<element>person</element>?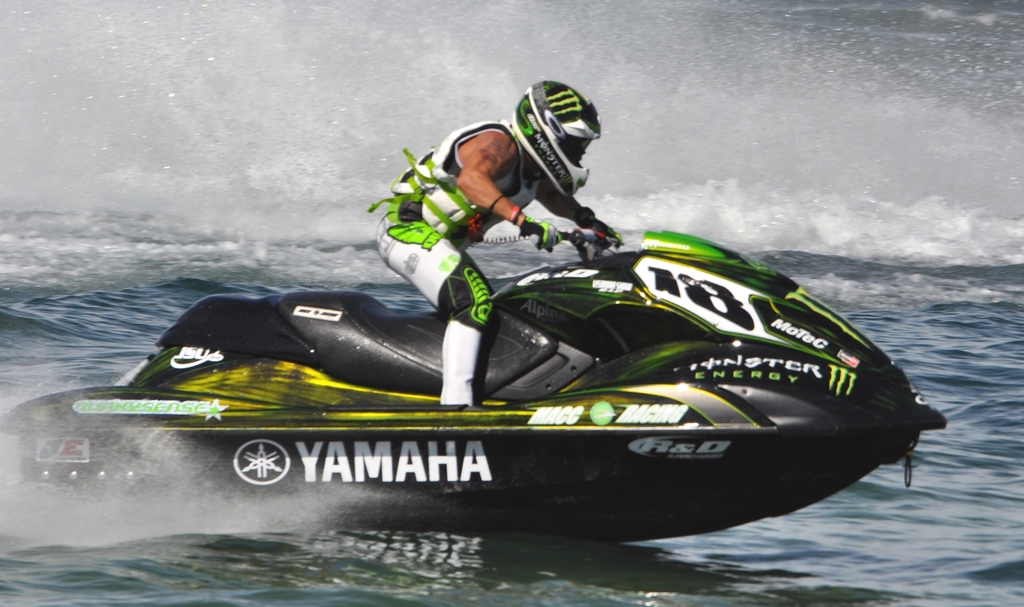
[left=371, top=78, right=621, bottom=405]
